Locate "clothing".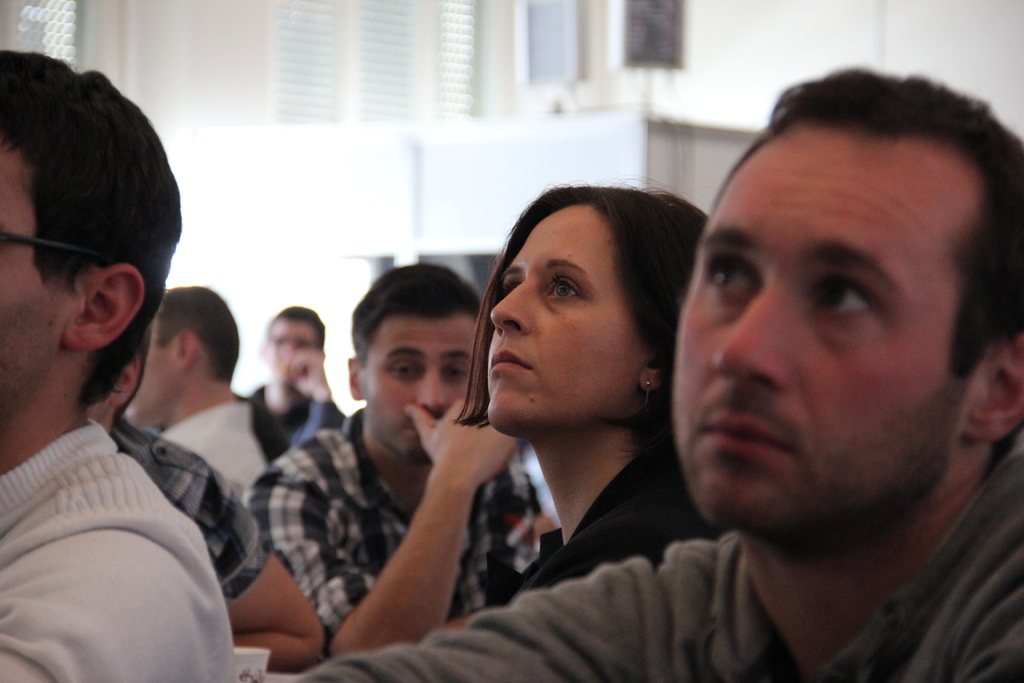
Bounding box: [294,434,1023,682].
